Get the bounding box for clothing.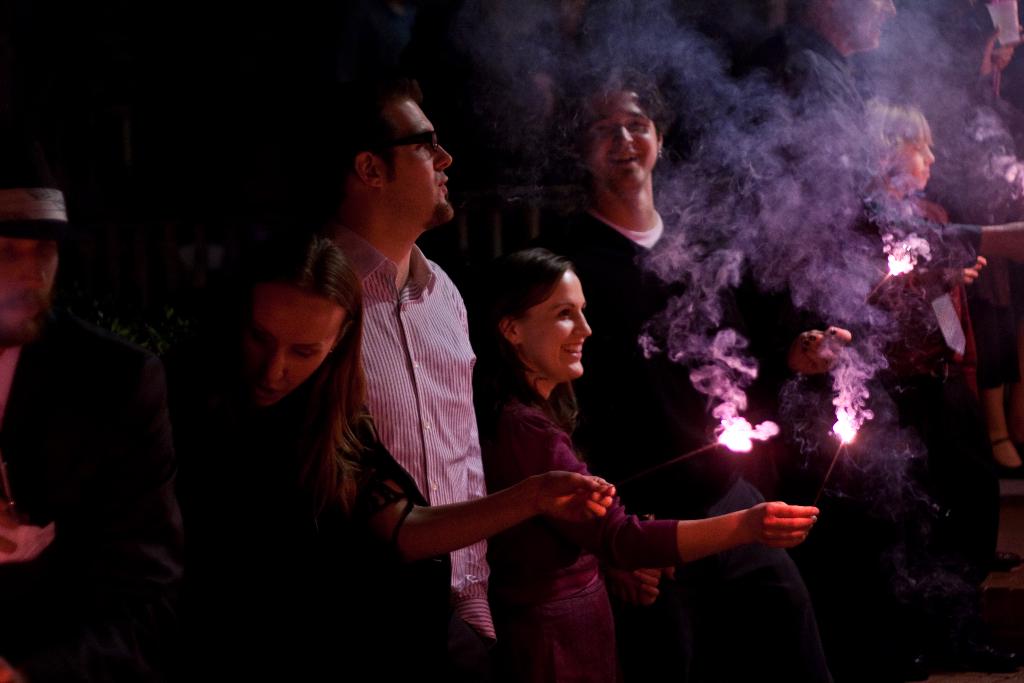
region(330, 221, 489, 632).
